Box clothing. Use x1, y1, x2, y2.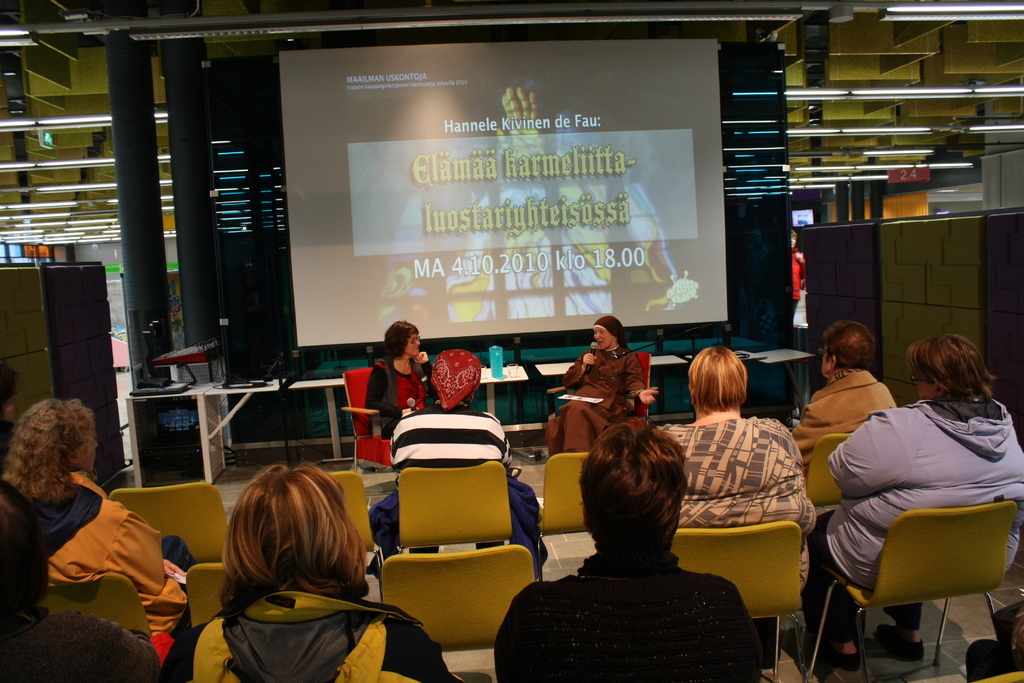
0, 415, 24, 466.
